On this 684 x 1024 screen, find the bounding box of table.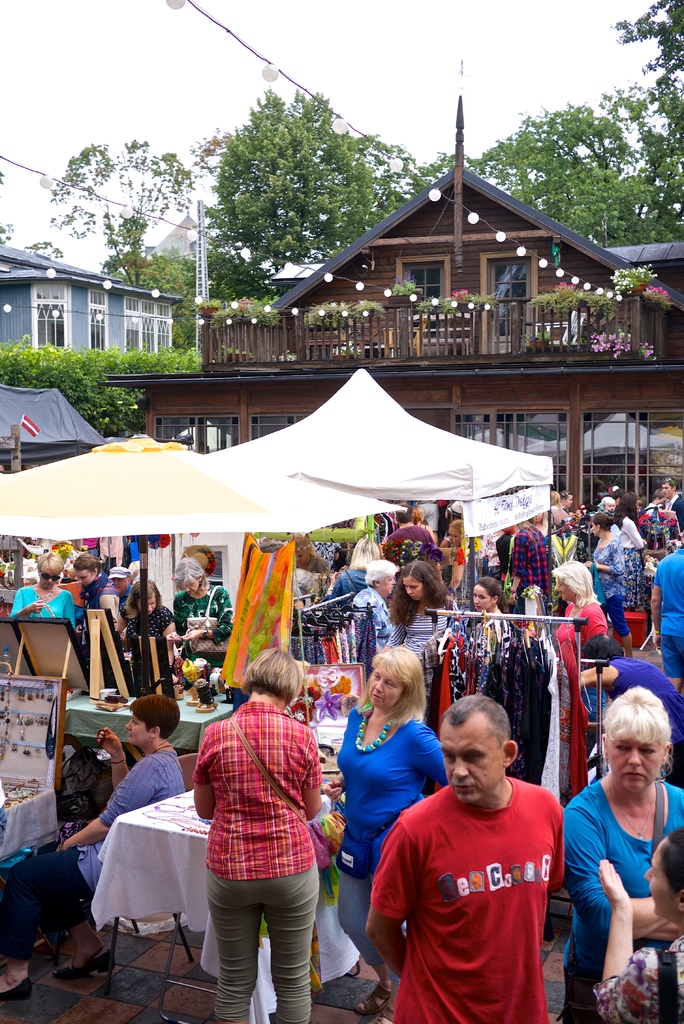
Bounding box: <region>77, 783, 211, 988</region>.
